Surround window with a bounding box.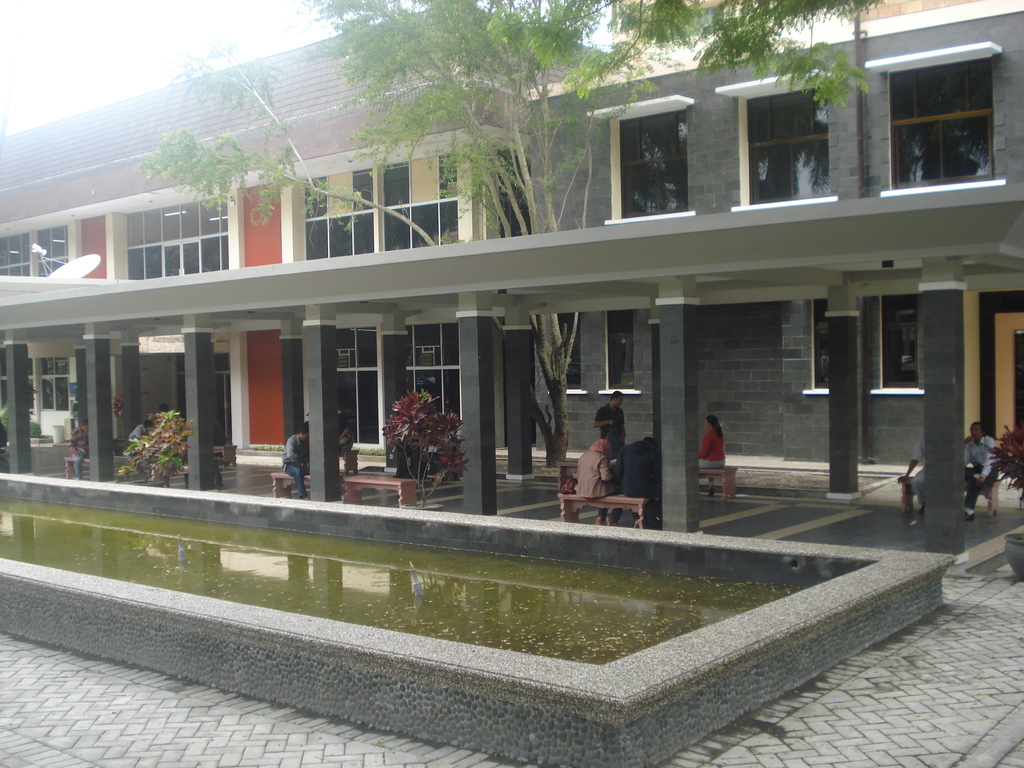
{"x1": 883, "y1": 23, "x2": 1012, "y2": 188}.
